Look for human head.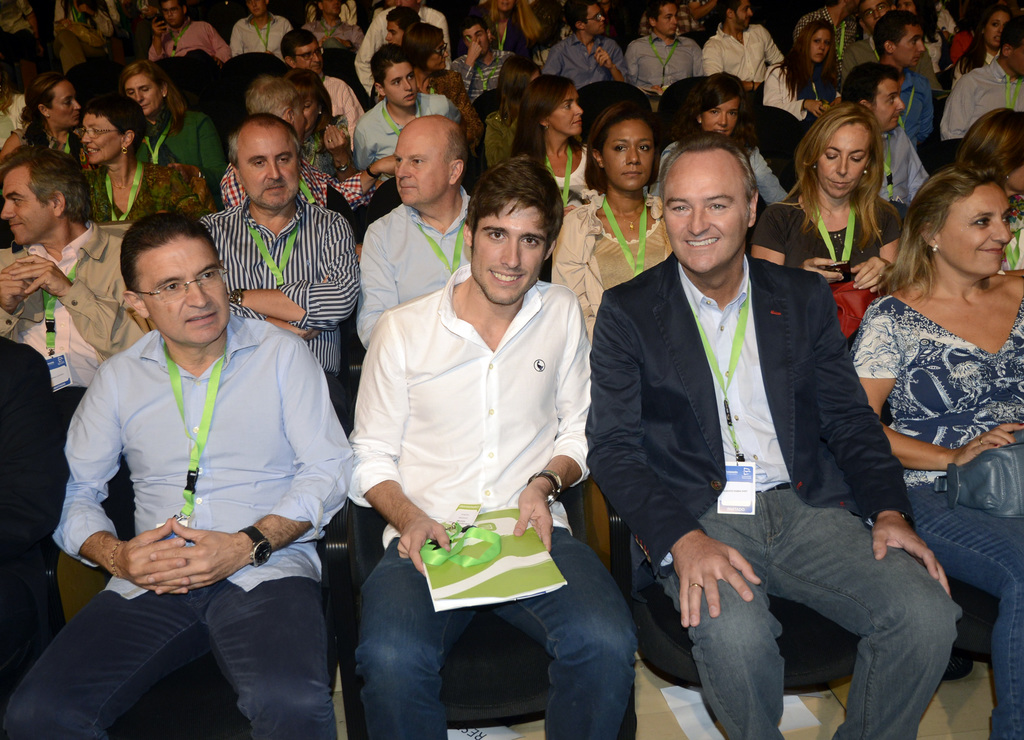
Found: bbox=[245, 77, 304, 130].
